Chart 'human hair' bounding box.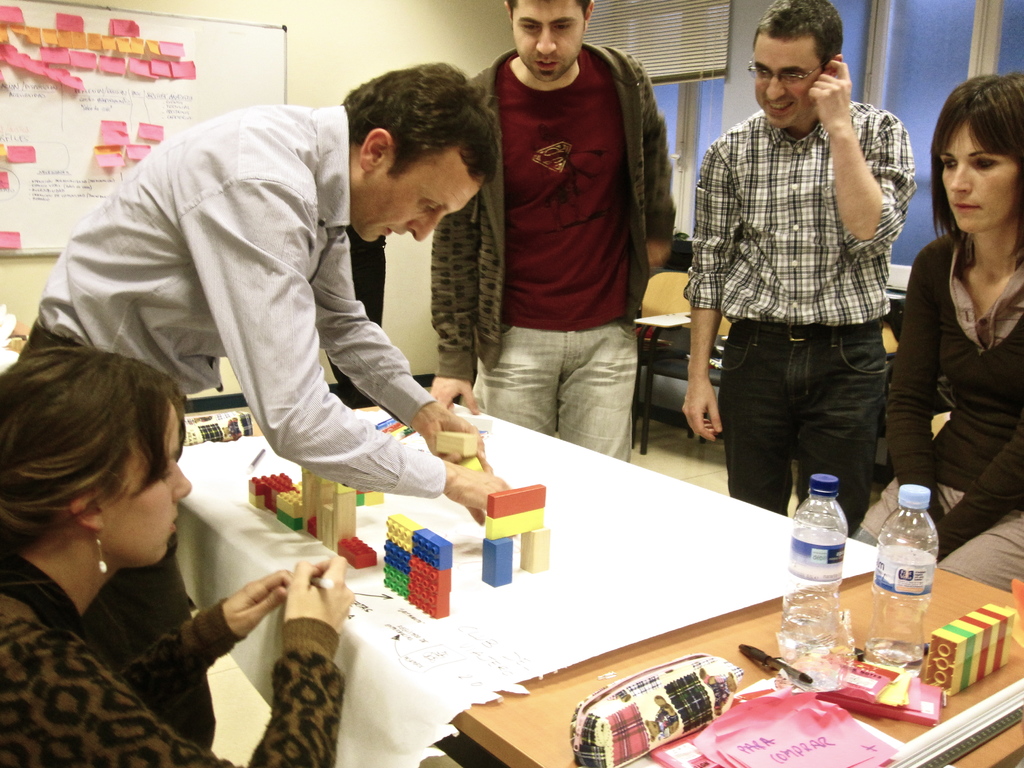
Charted: 15,332,175,606.
